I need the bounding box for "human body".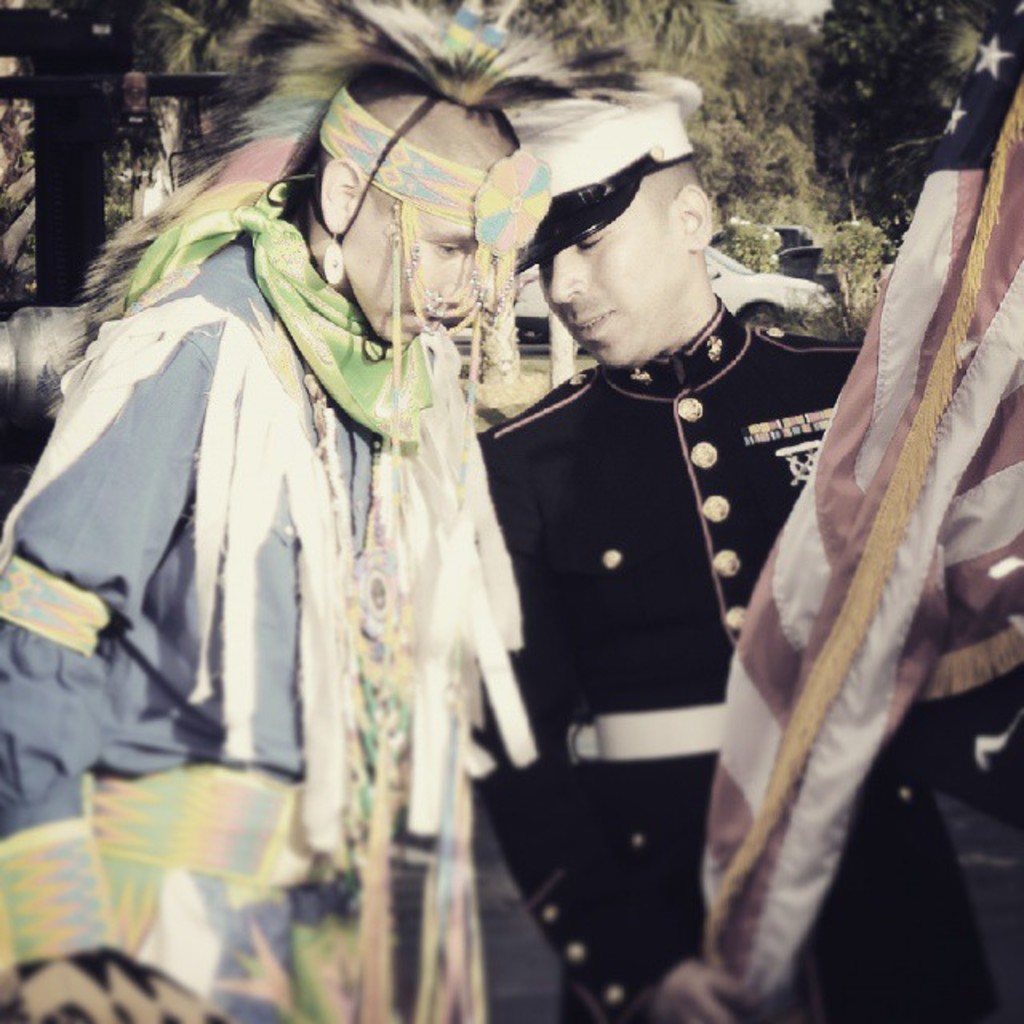
Here it is: pyautogui.locateOnScreen(478, 74, 1022, 1022).
